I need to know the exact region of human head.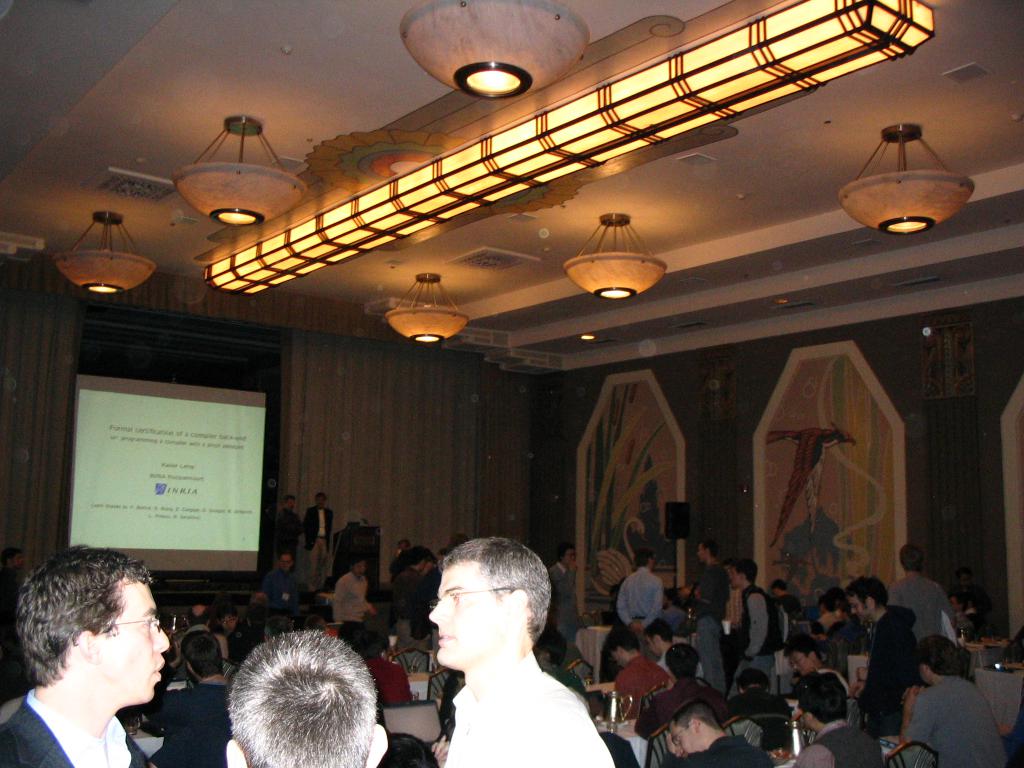
Region: crop(694, 540, 716, 555).
